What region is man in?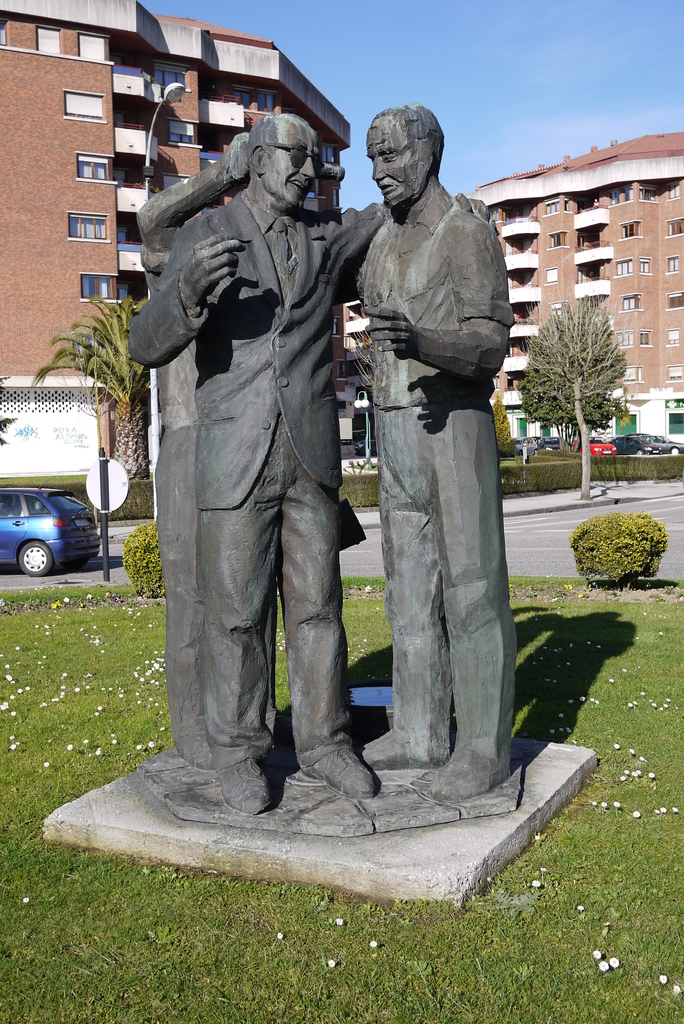
crop(346, 102, 534, 809).
